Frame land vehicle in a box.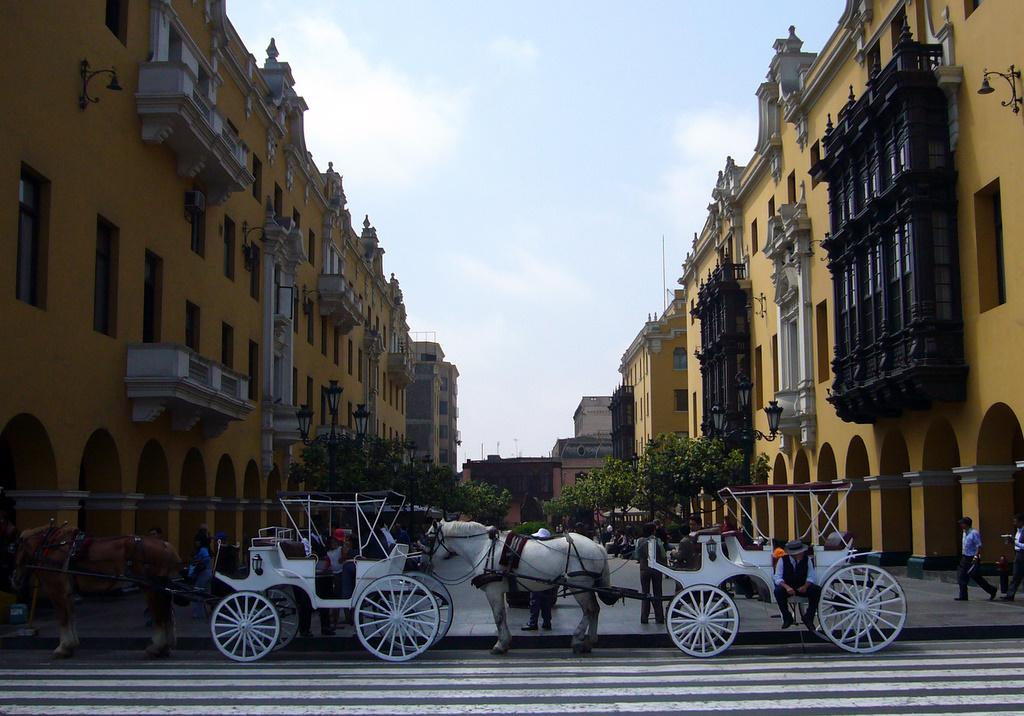
Rect(188, 507, 457, 678).
